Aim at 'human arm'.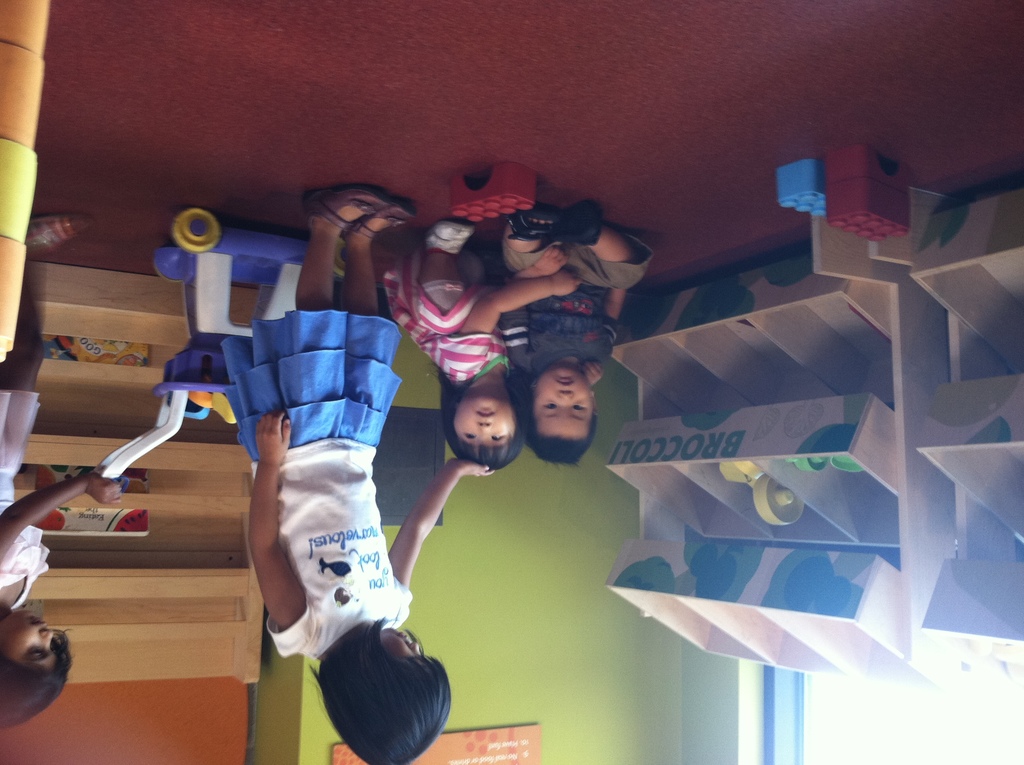
Aimed at 438, 282, 578, 369.
